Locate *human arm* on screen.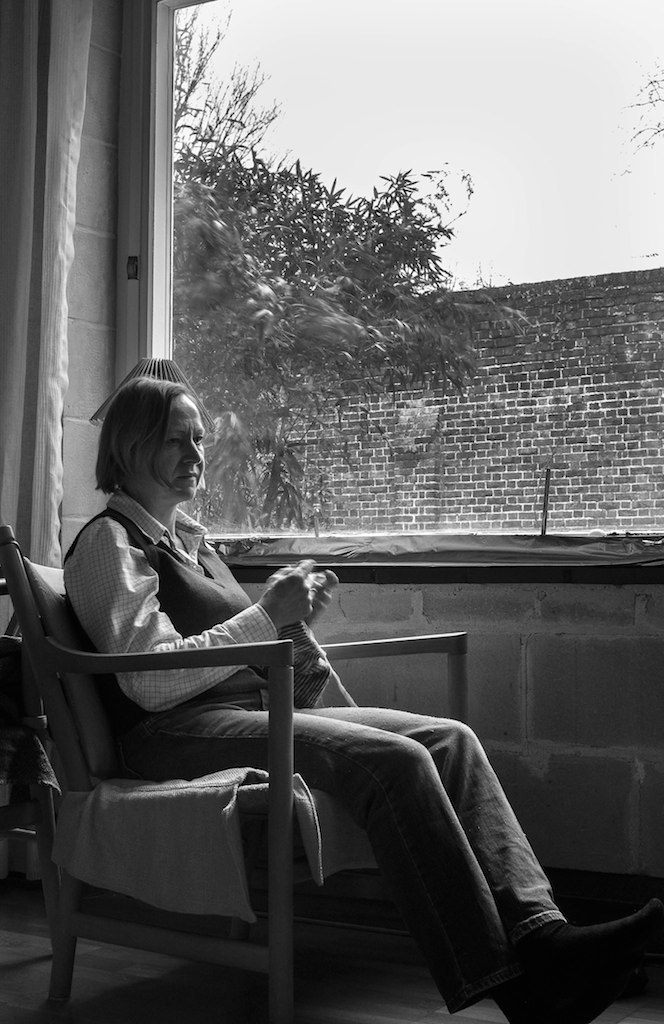
On screen at [63,518,317,711].
